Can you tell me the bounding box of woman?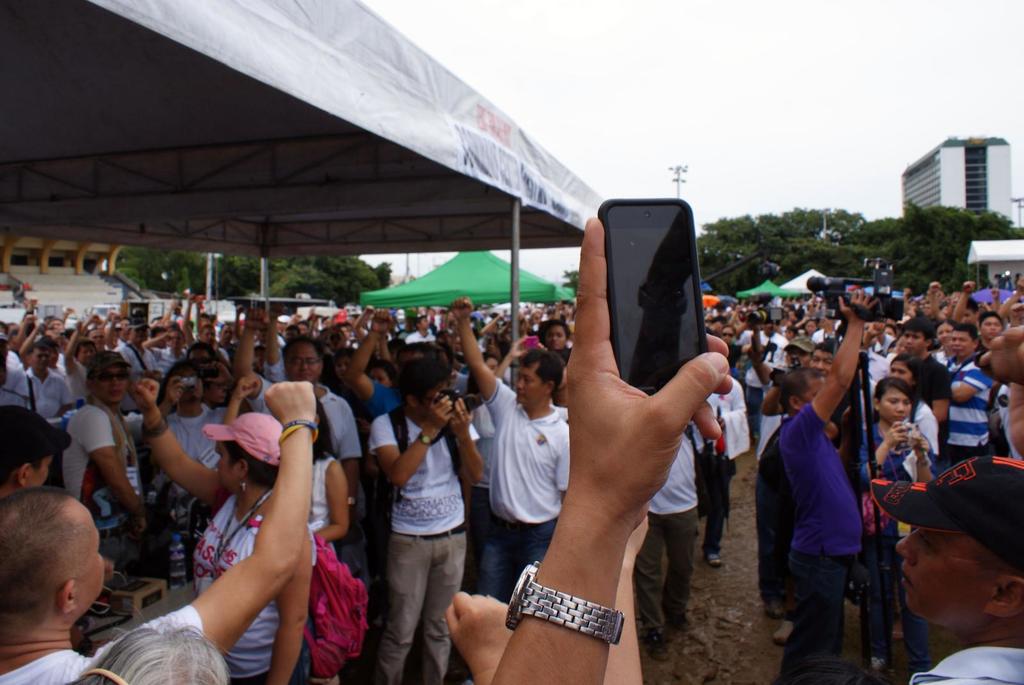
132/374/366/684.
